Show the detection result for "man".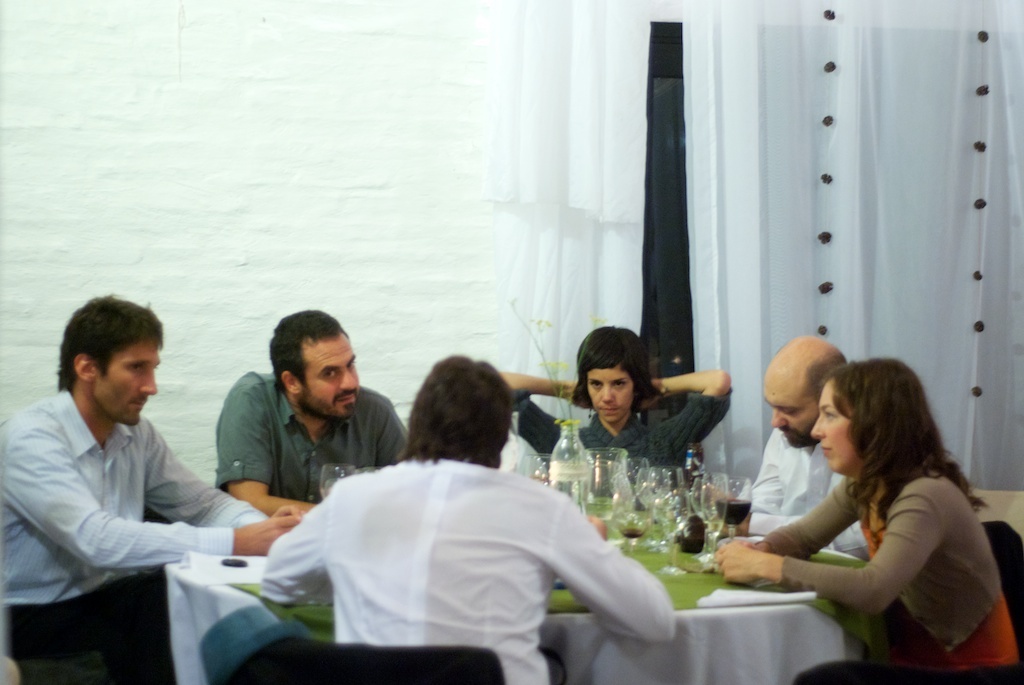
[5,281,252,636].
